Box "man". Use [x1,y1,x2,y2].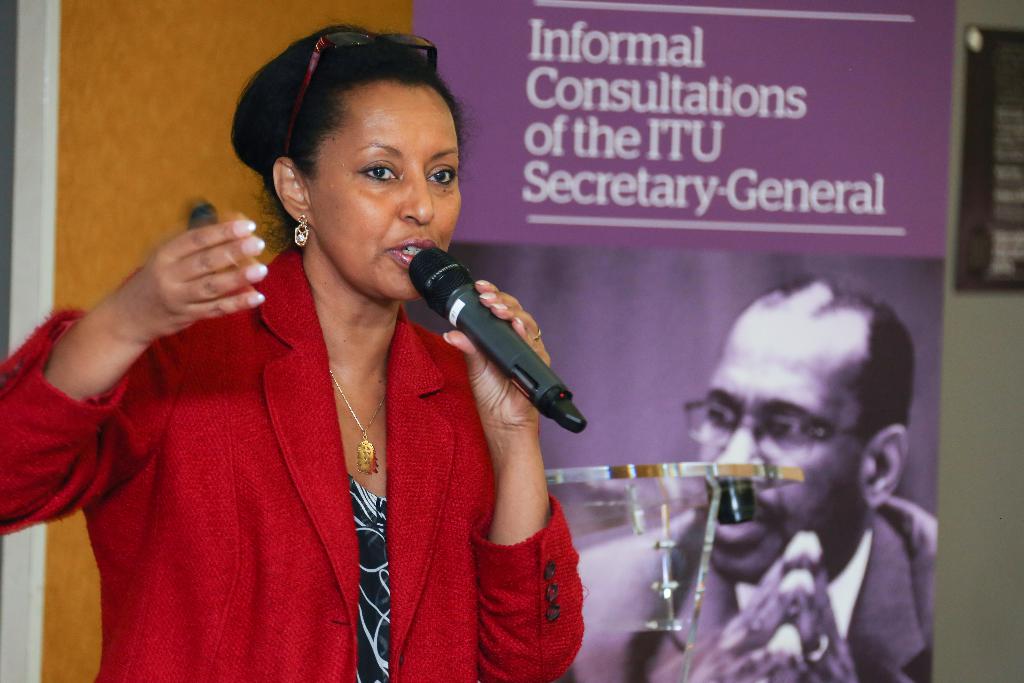
[91,47,601,676].
